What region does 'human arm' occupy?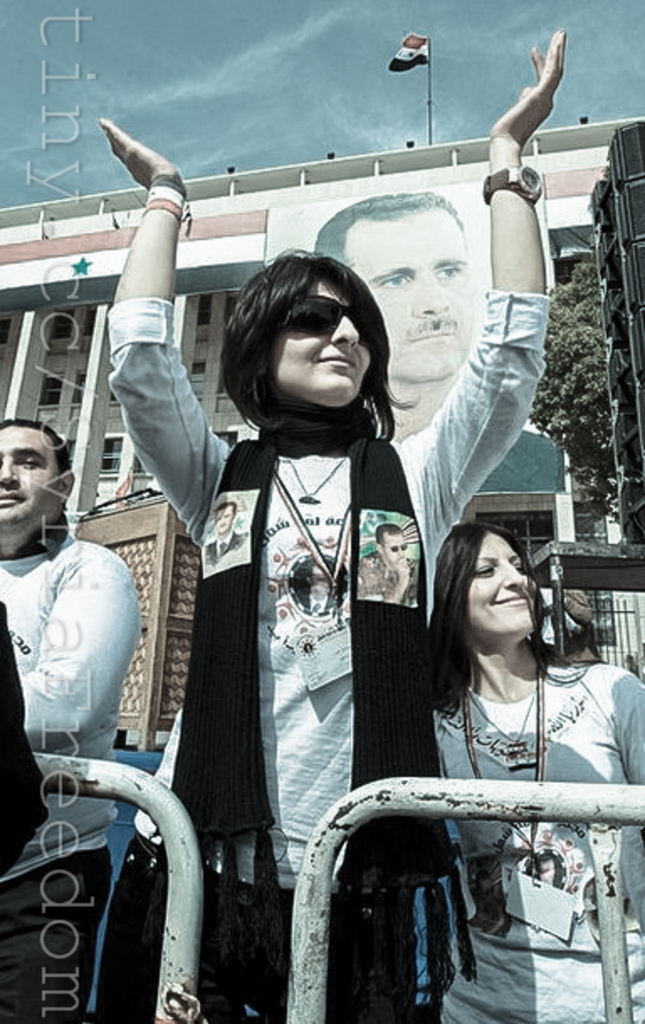
box=[356, 559, 412, 599].
